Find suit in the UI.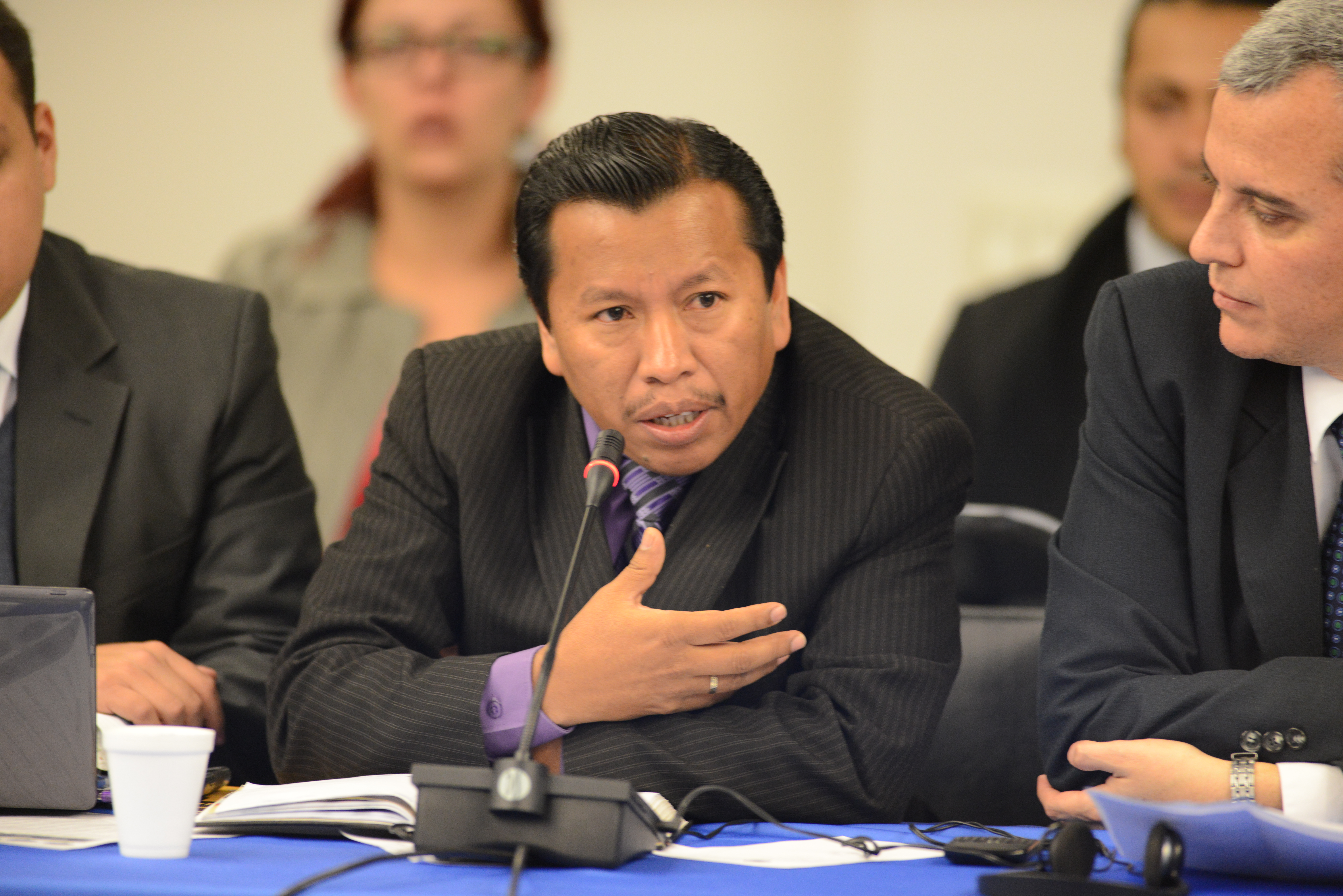
UI element at x1=3, y1=29, x2=60, y2=146.
